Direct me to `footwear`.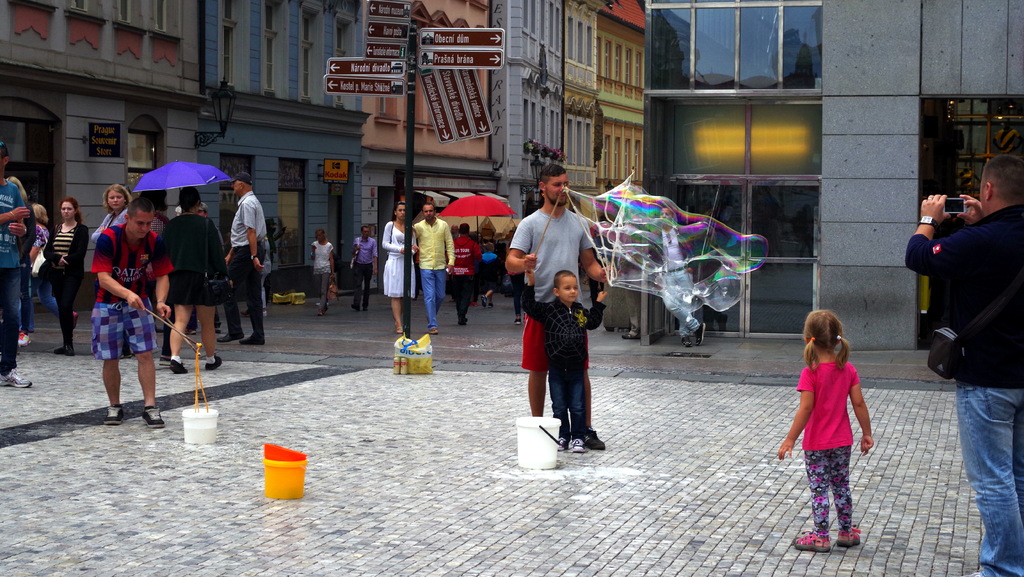
Direction: [x1=317, y1=307, x2=327, y2=314].
